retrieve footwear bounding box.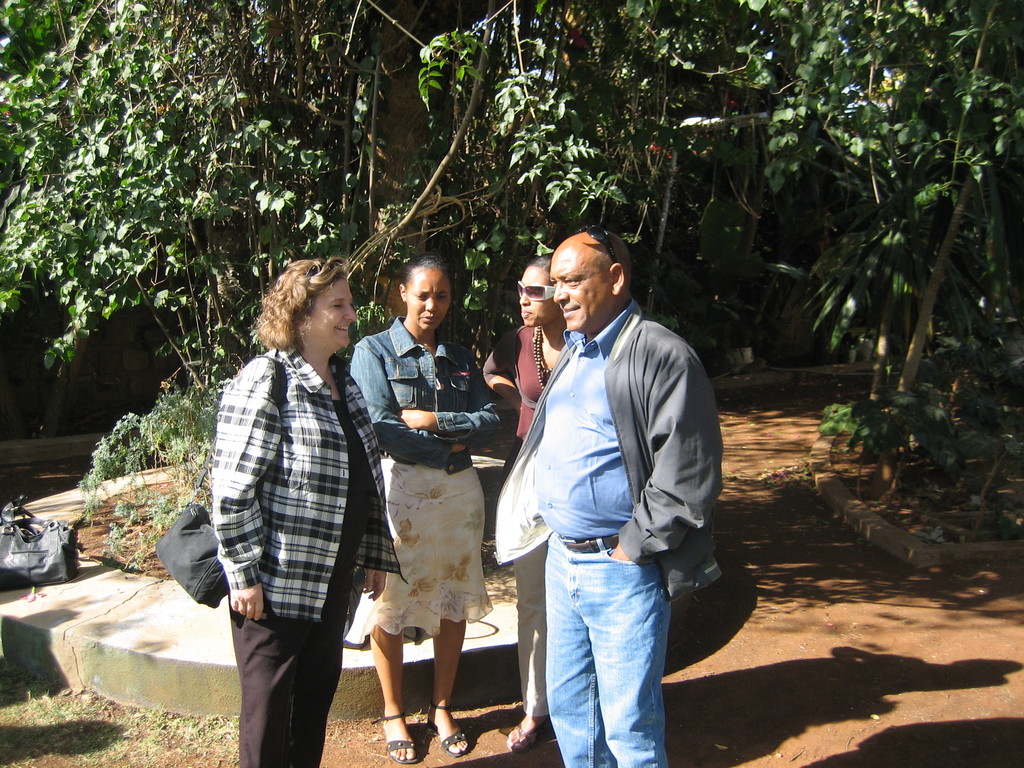
Bounding box: [x1=426, y1=700, x2=467, y2=758].
